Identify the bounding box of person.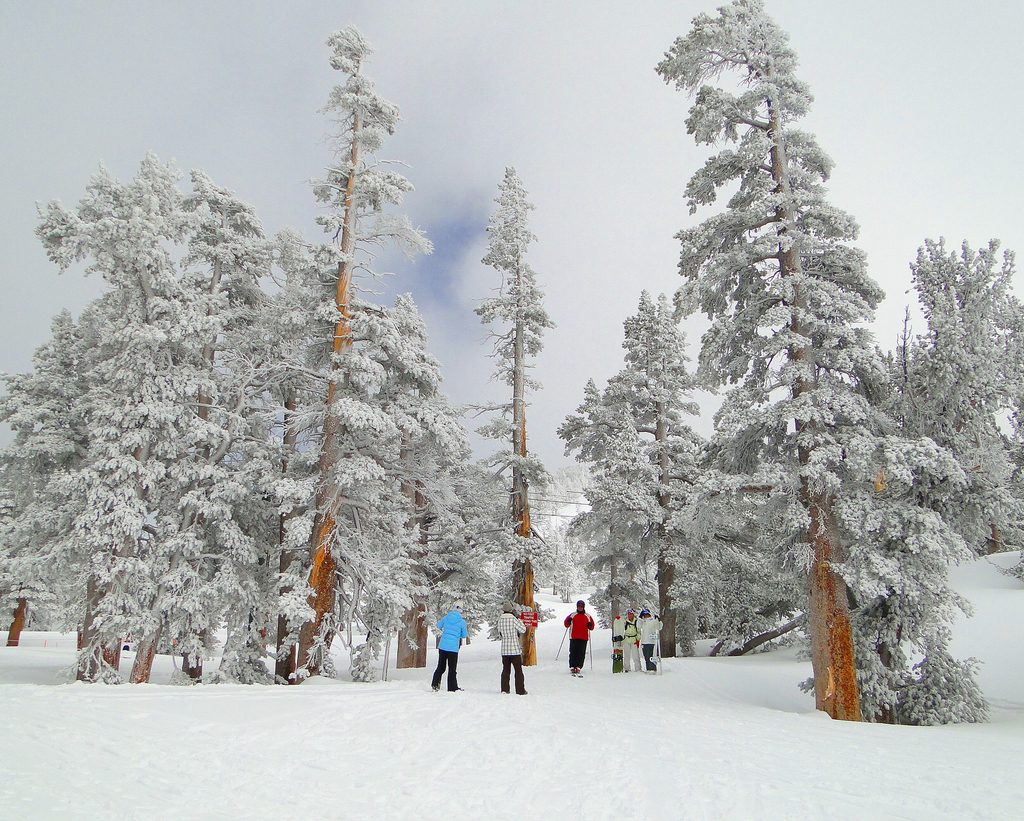
[627, 614, 643, 673].
